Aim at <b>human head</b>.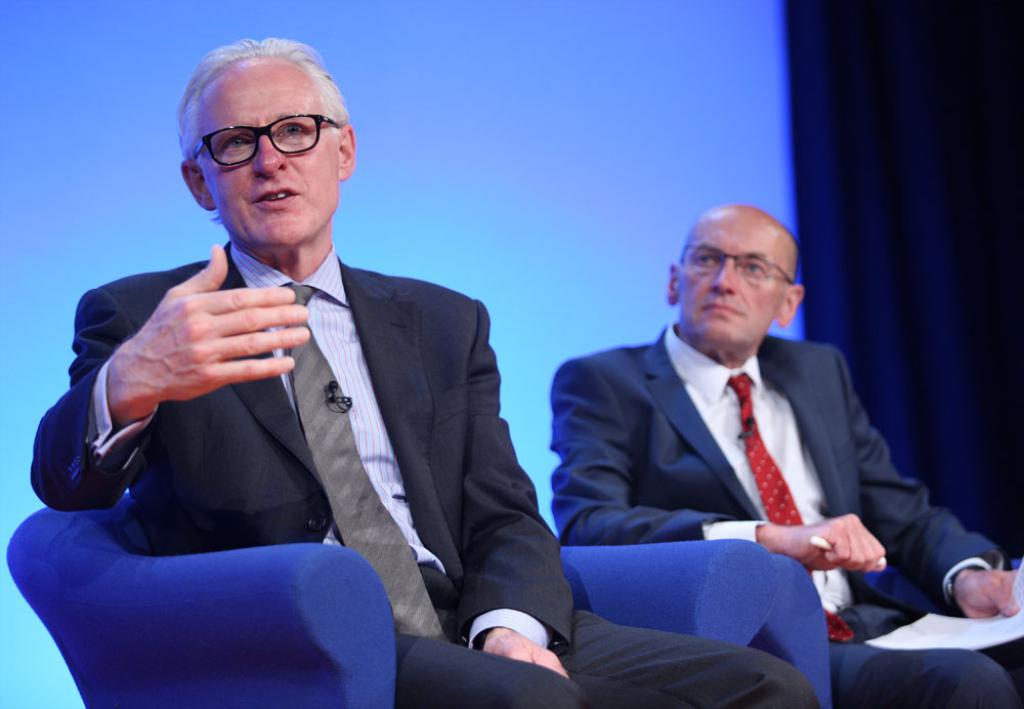
Aimed at rect(664, 204, 805, 357).
